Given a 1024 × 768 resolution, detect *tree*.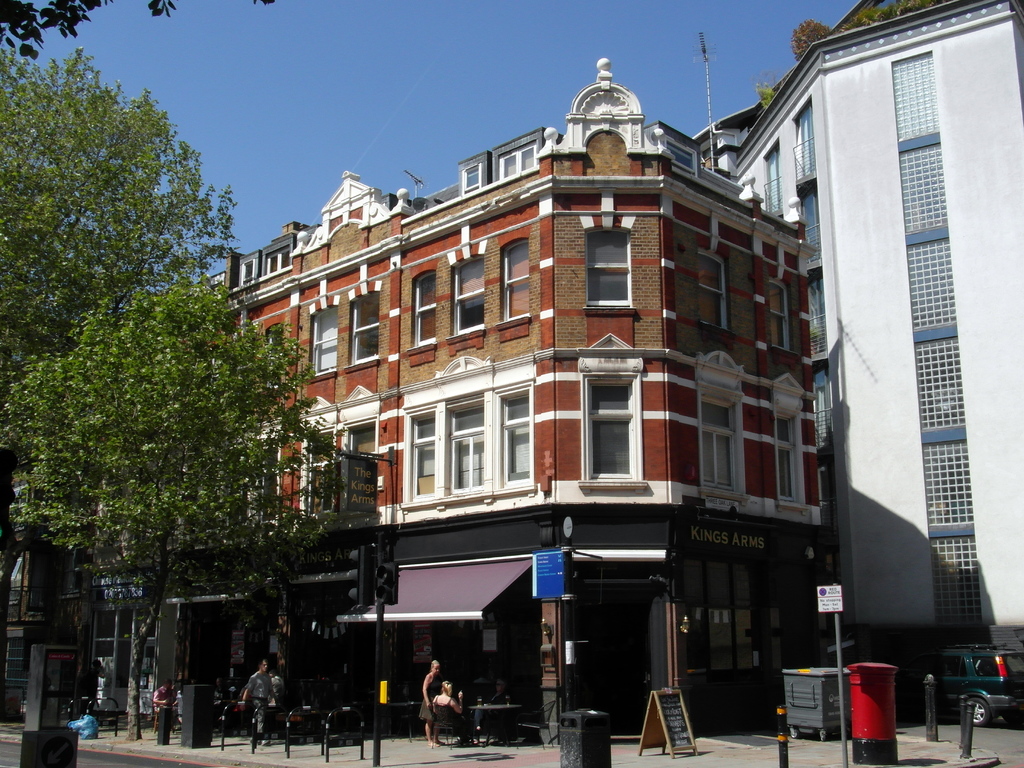
box=[0, 0, 276, 59].
